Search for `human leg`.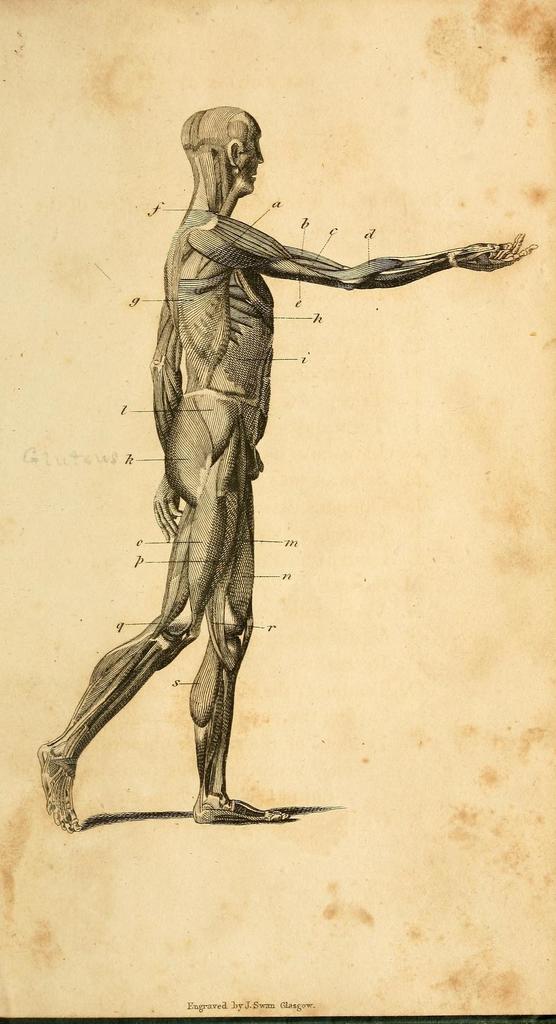
Found at (x1=195, y1=536, x2=288, y2=824).
